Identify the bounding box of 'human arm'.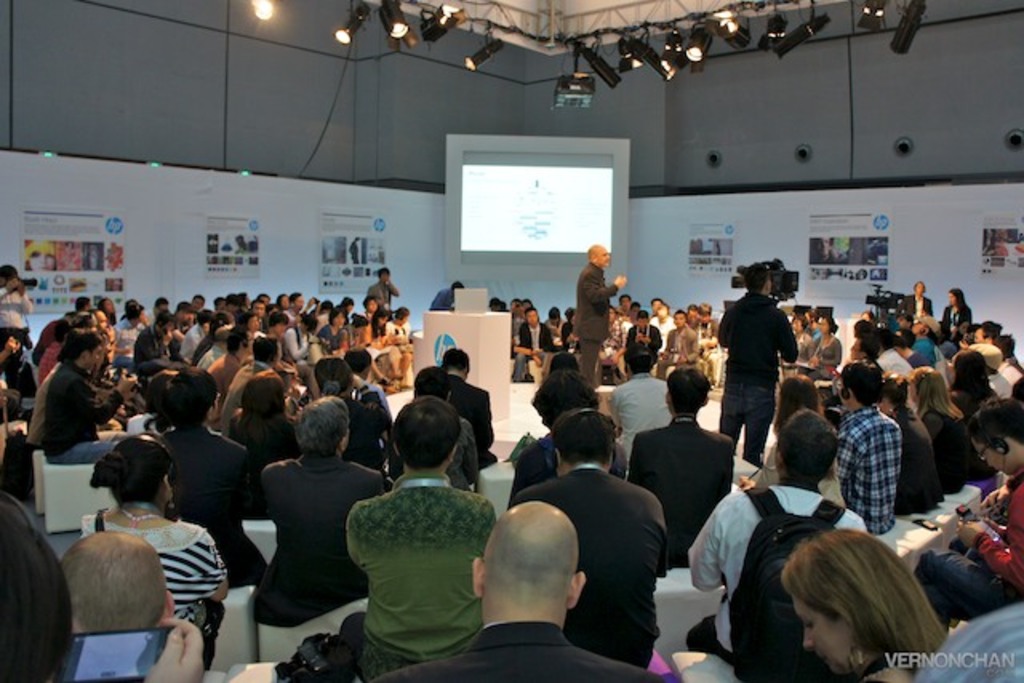
[x1=202, y1=528, x2=229, y2=606].
